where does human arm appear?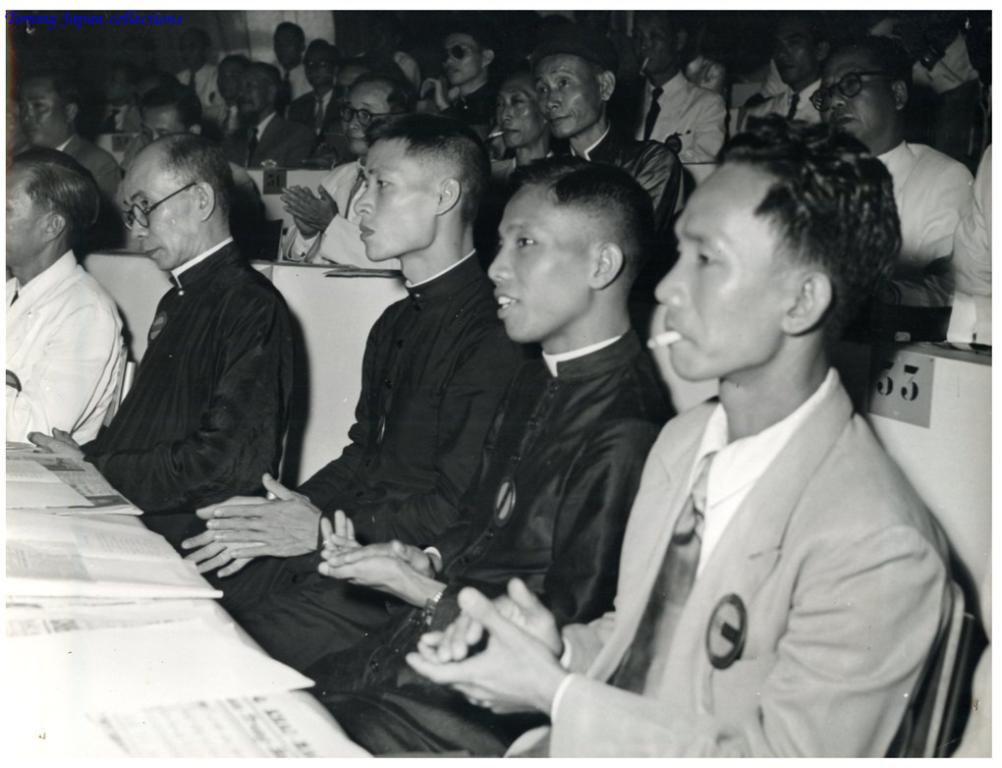
Appears at bbox=[0, 298, 117, 437].
